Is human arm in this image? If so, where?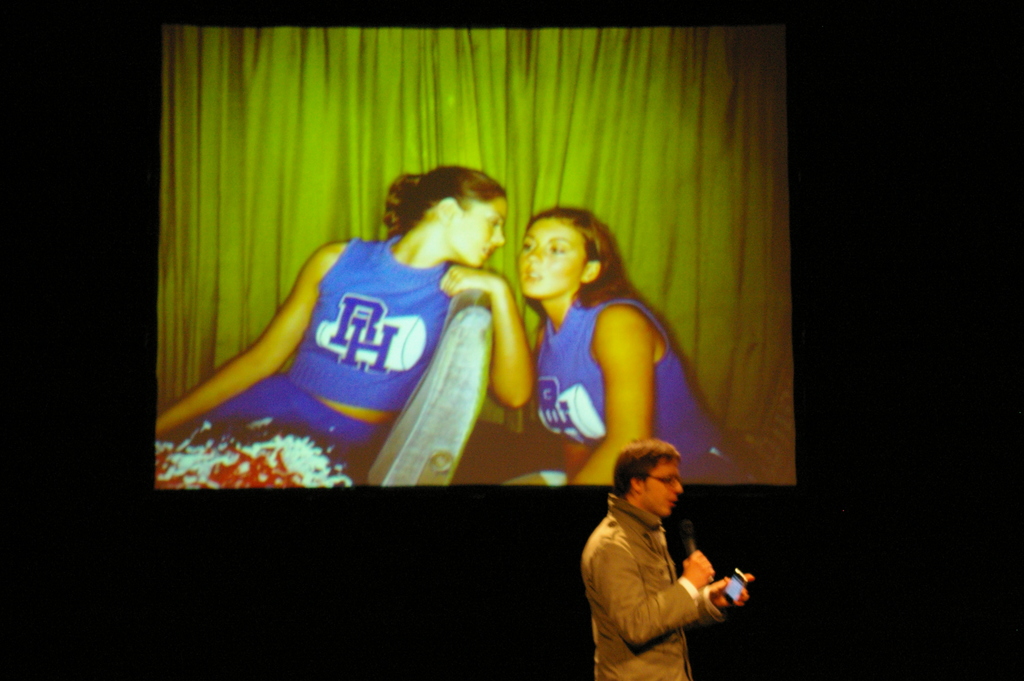
Yes, at [left=440, top=264, right=543, bottom=409].
